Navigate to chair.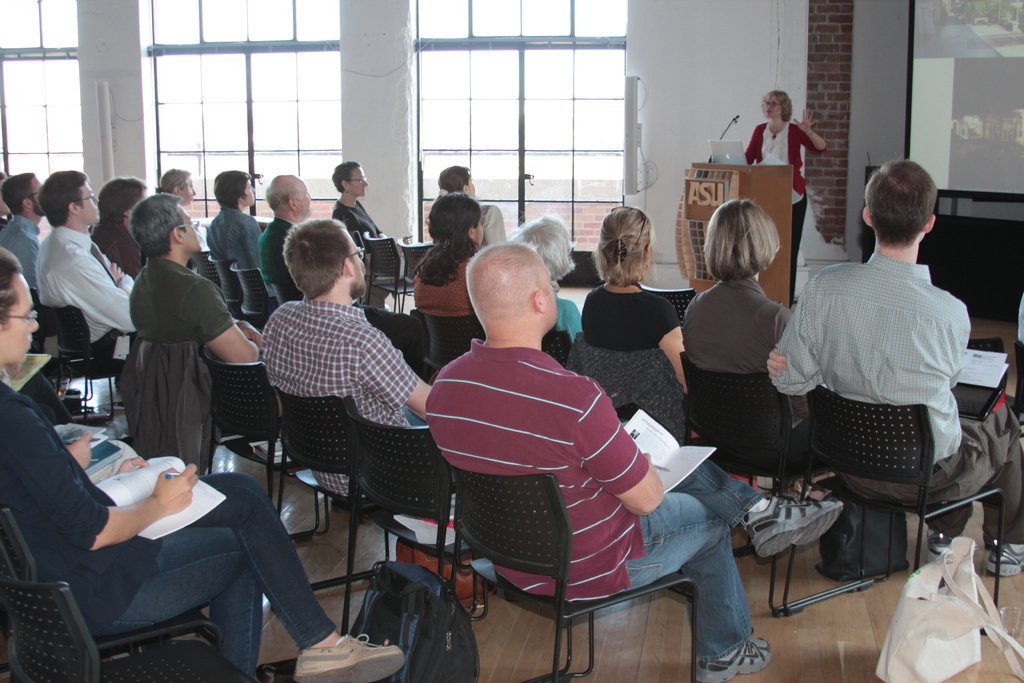
Navigation target: (964, 338, 1023, 415).
